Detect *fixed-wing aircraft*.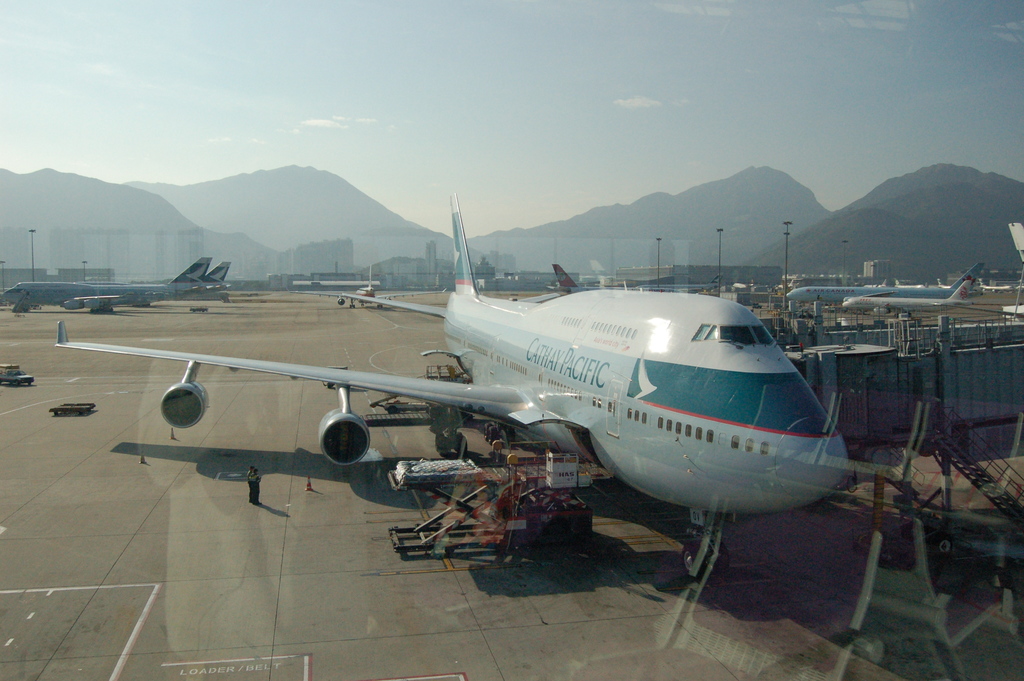
Detected at 843, 279, 974, 320.
